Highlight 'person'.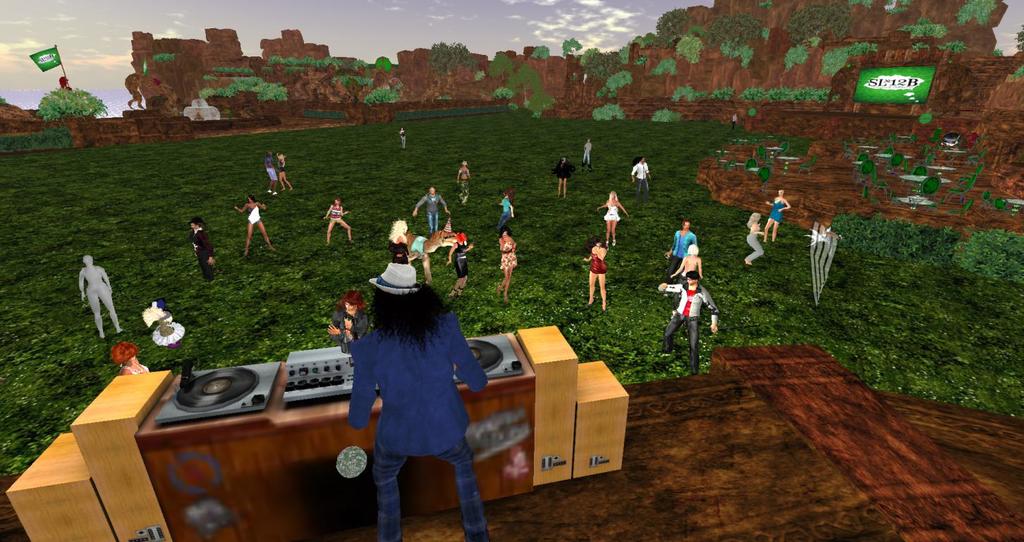
Highlighted region: left=459, top=162, right=468, bottom=201.
